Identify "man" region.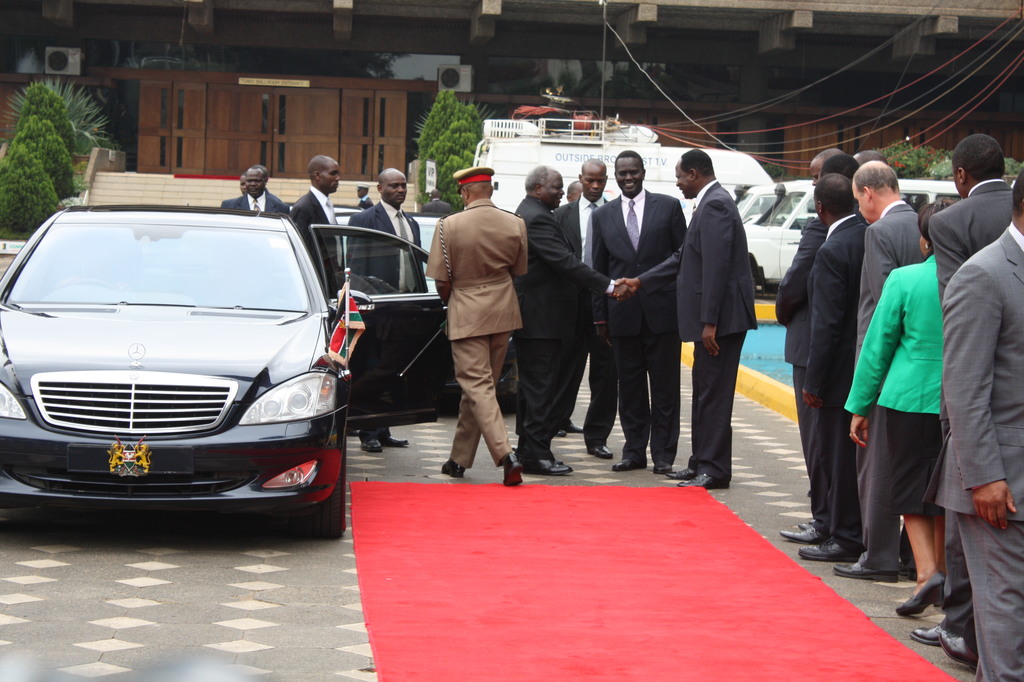
Region: [x1=760, y1=149, x2=854, y2=526].
